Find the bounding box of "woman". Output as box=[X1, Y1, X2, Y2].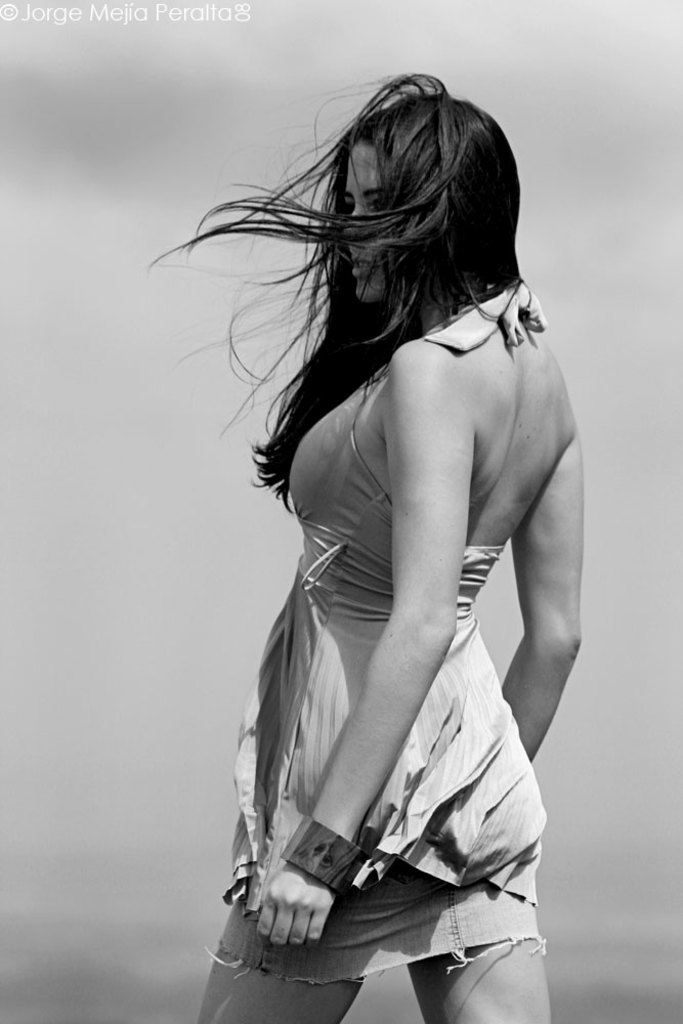
box=[153, 36, 611, 1023].
